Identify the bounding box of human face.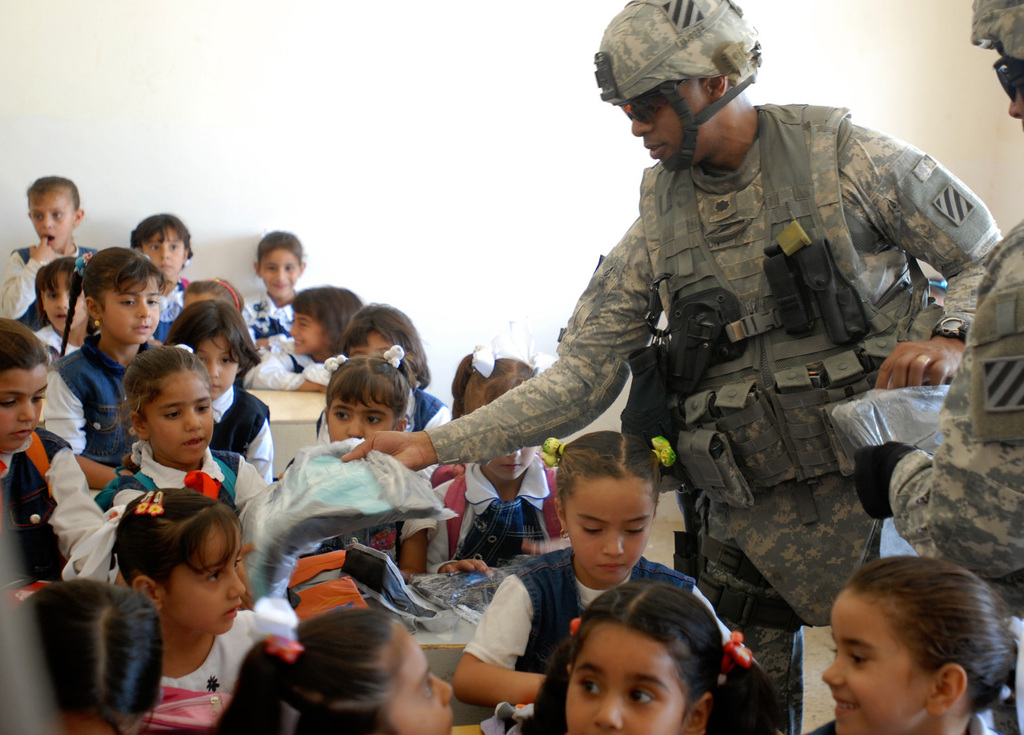
257, 246, 299, 296.
